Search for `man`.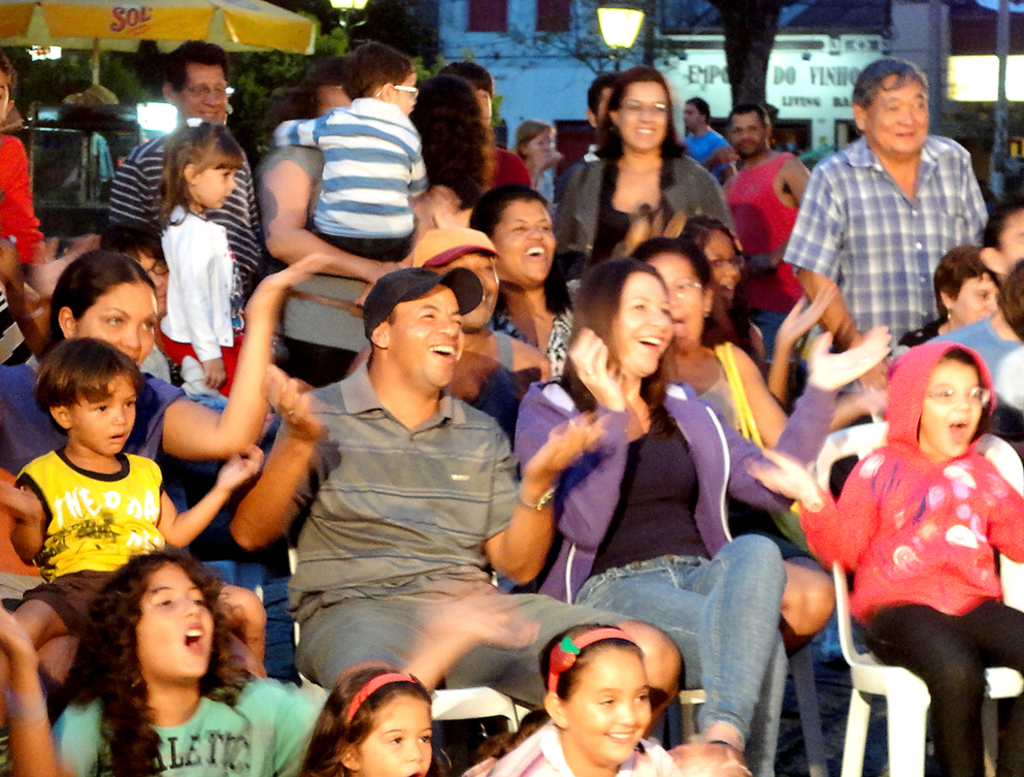
Found at x1=679 y1=86 x2=738 y2=184.
